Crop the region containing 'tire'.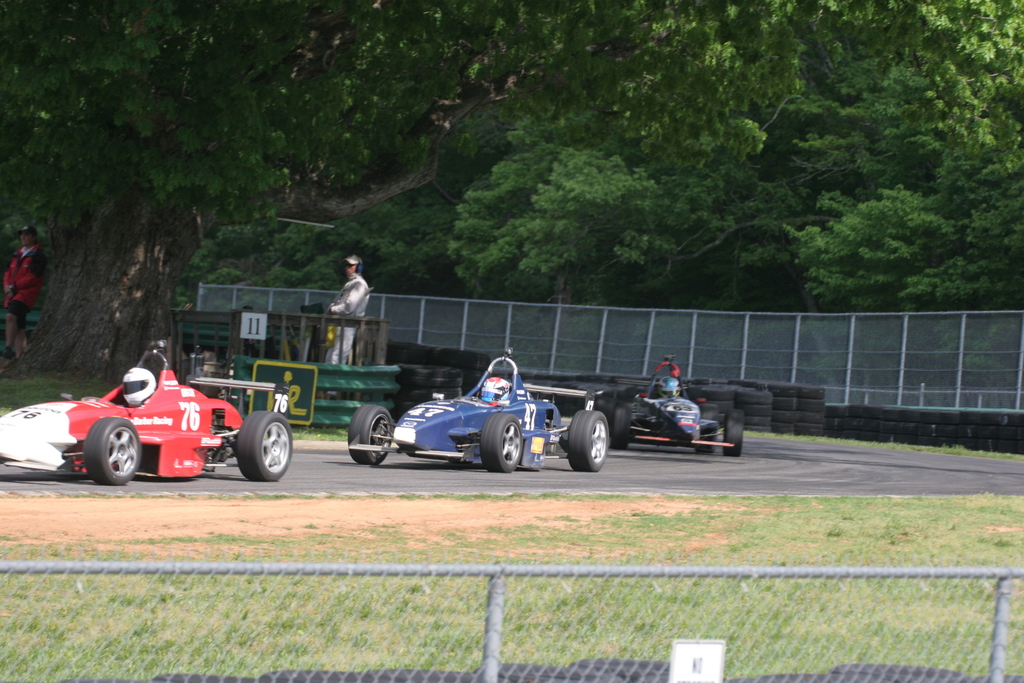
Crop region: Rect(561, 406, 615, 475).
